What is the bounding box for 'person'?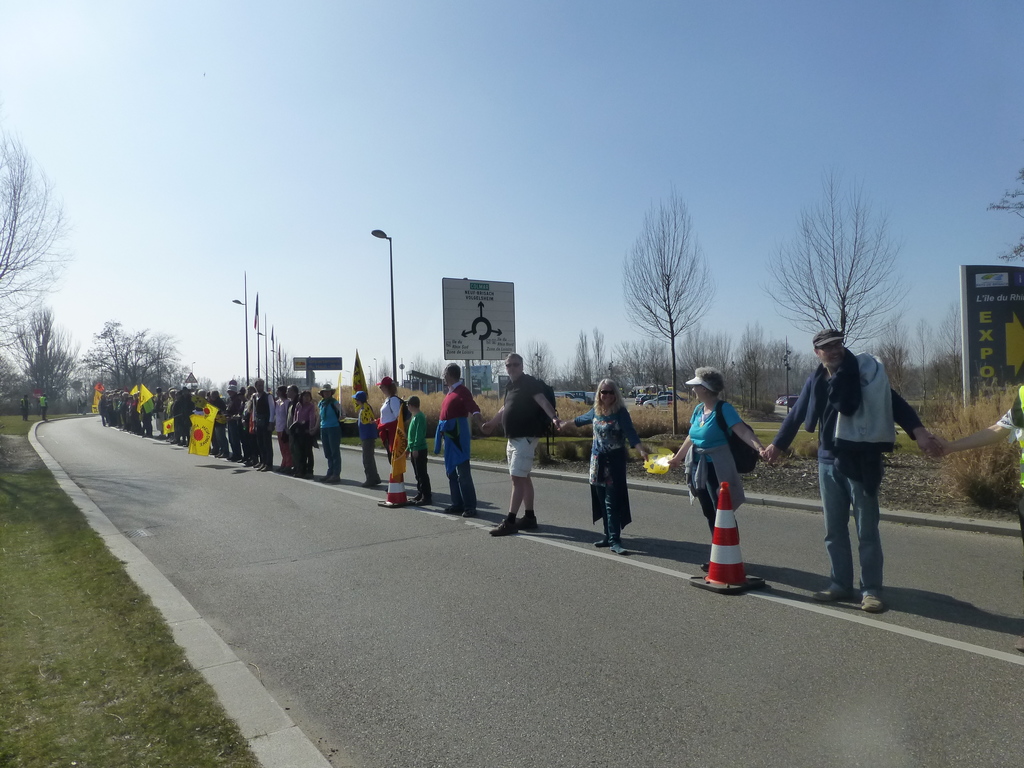
BBox(15, 392, 28, 420).
